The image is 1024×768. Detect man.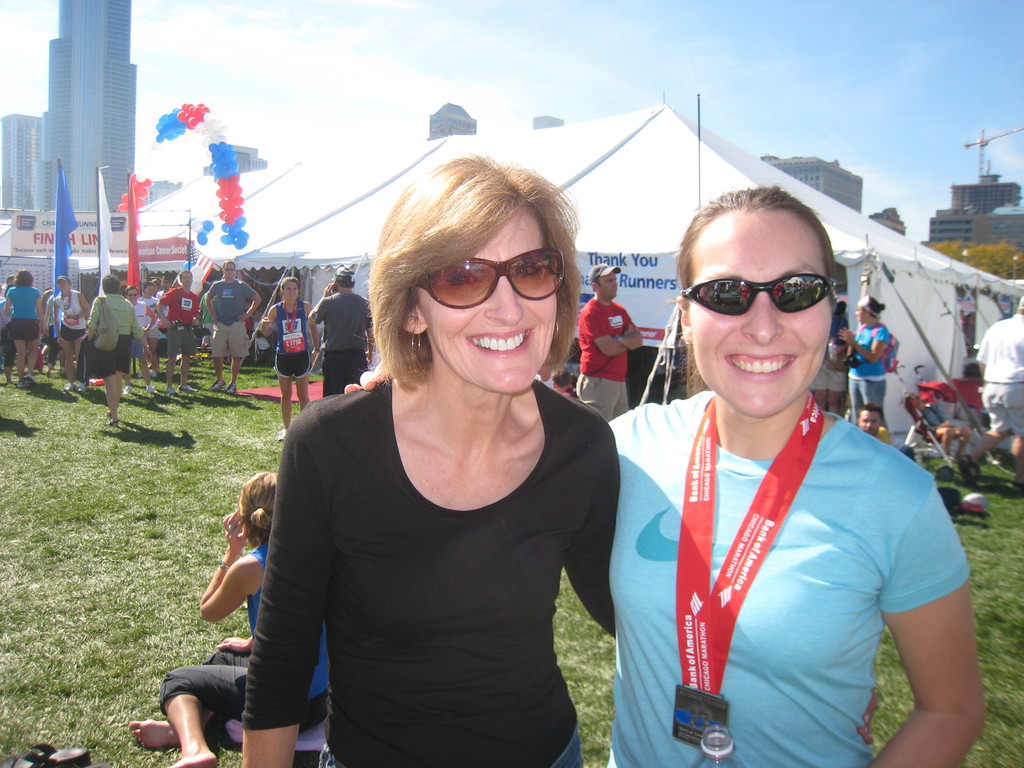
Detection: (left=981, top=289, right=1023, bottom=477).
